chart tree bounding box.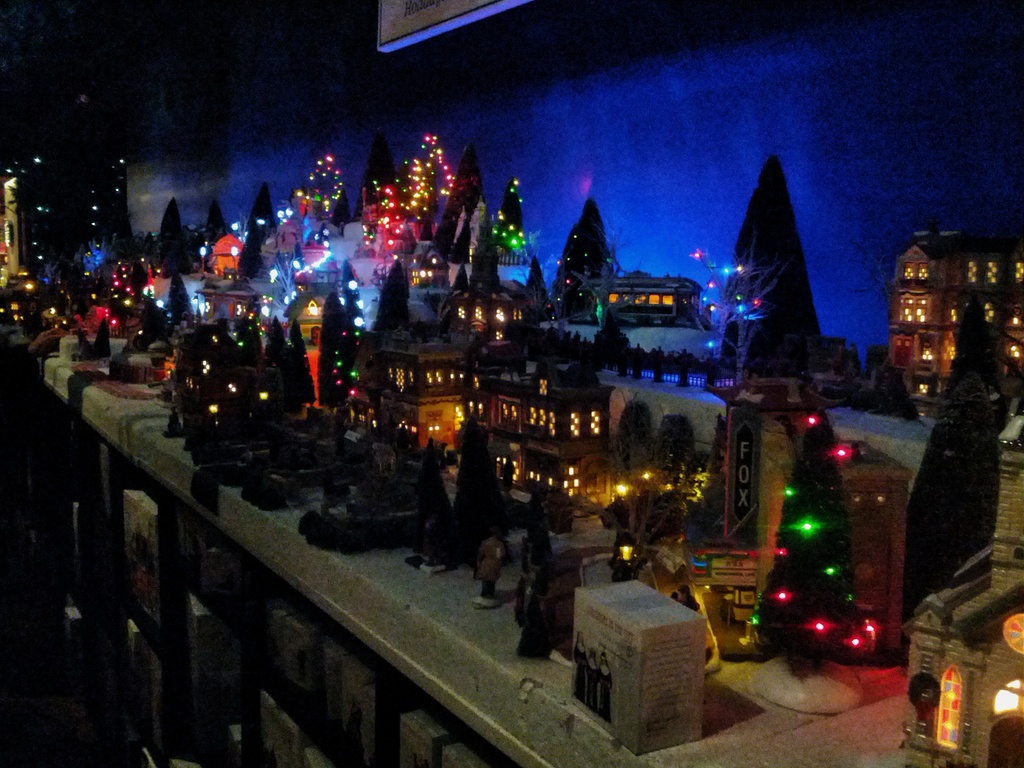
Charted: 444/412/513/566.
